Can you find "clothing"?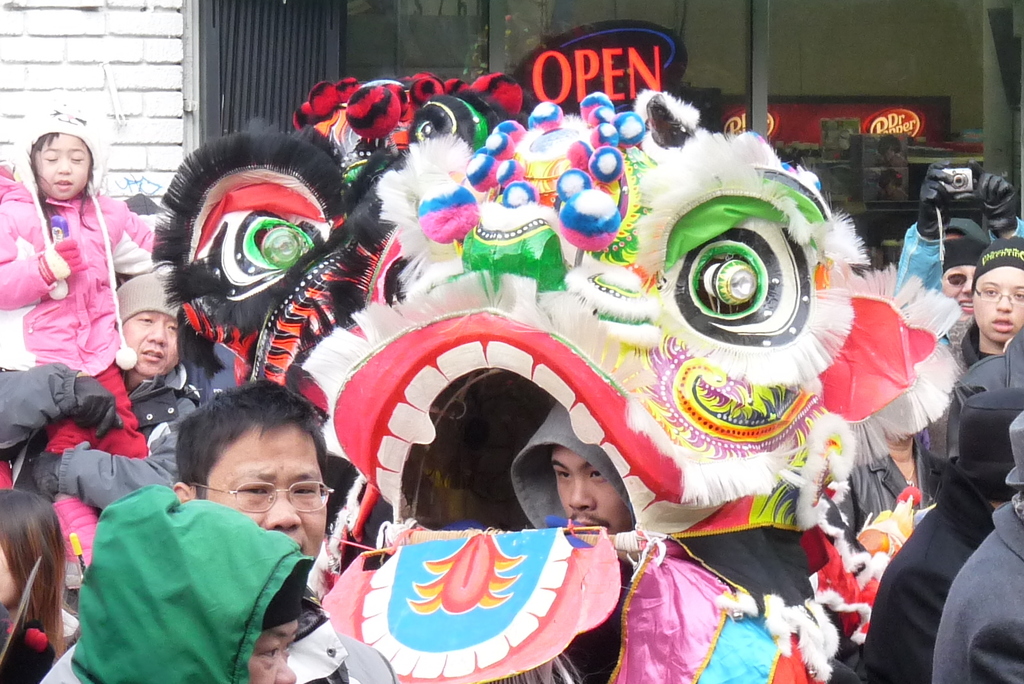
Yes, bounding box: bbox=(854, 380, 1023, 683).
